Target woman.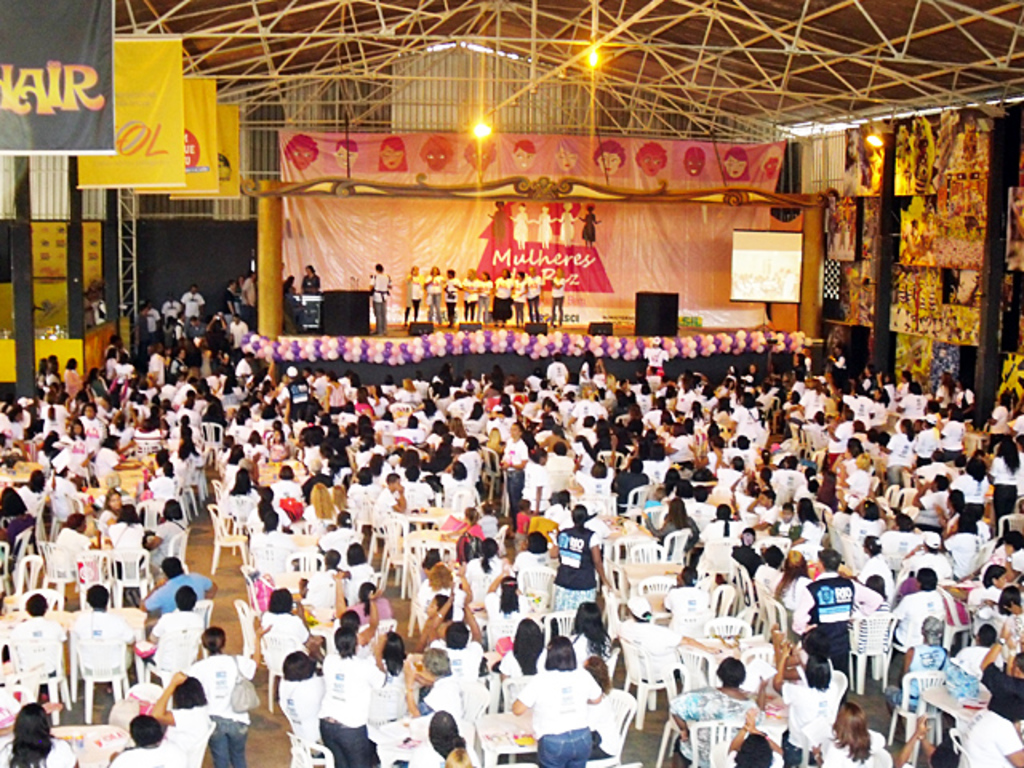
Target region: 114:357:130:390.
